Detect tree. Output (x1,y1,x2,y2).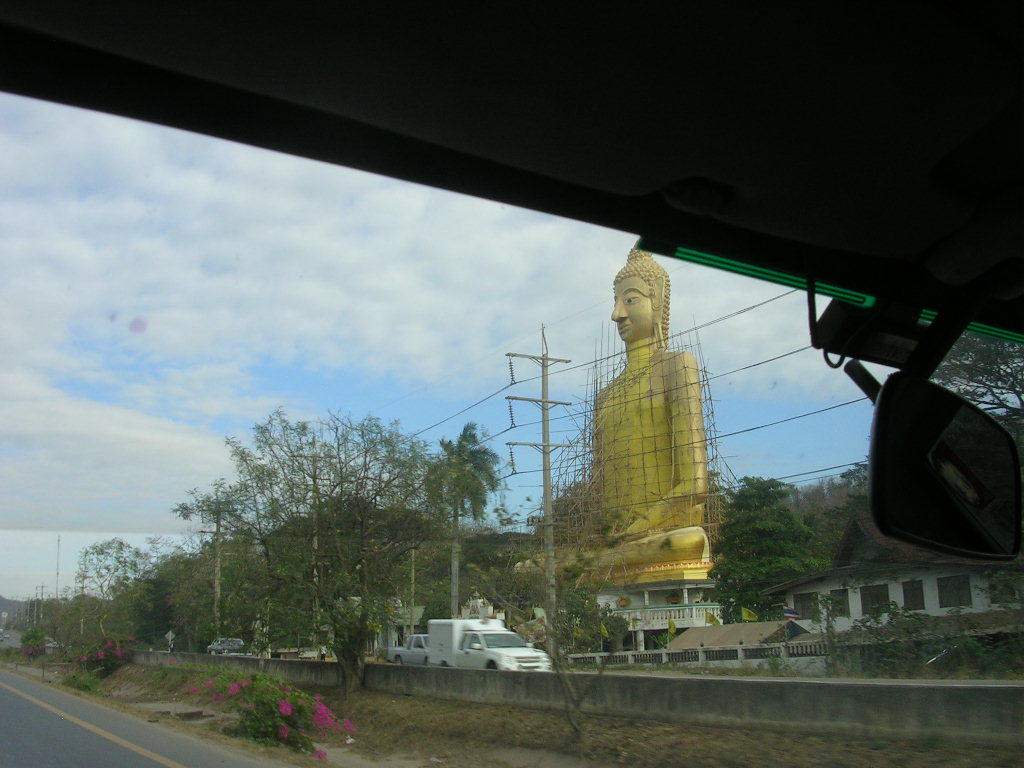
(707,476,814,604).
